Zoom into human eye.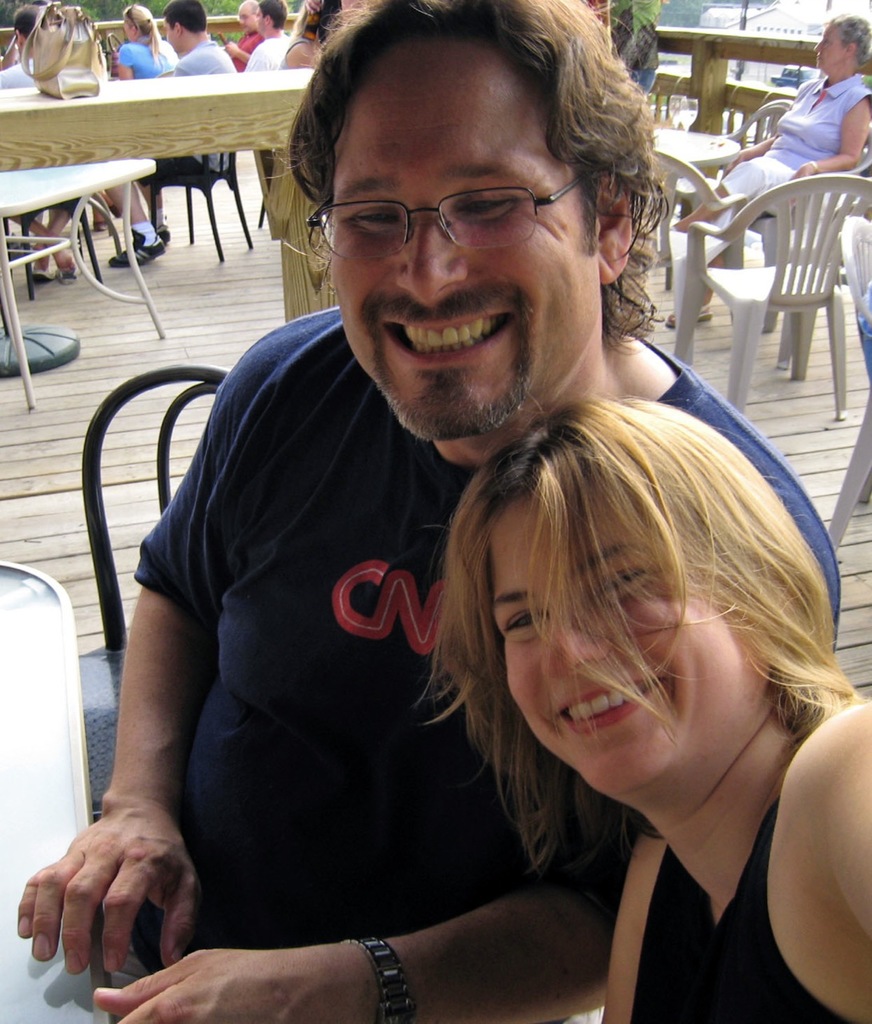
Zoom target: 348,197,402,230.
